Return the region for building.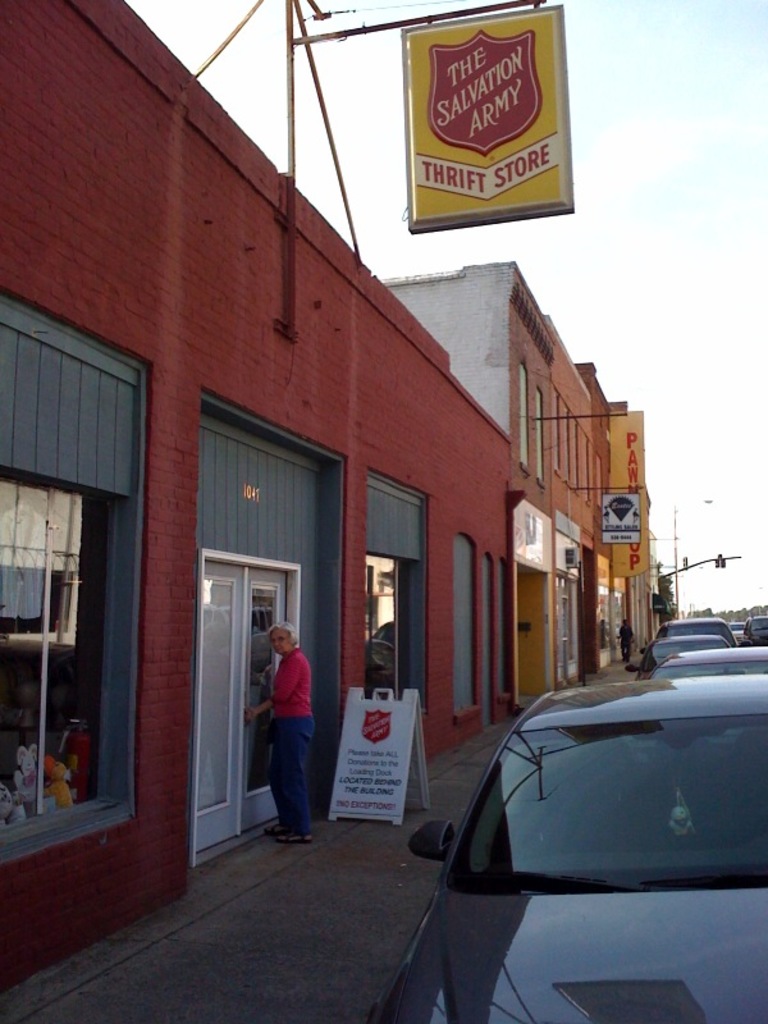
x1=0 y1=0 x2=521 y2=992.
